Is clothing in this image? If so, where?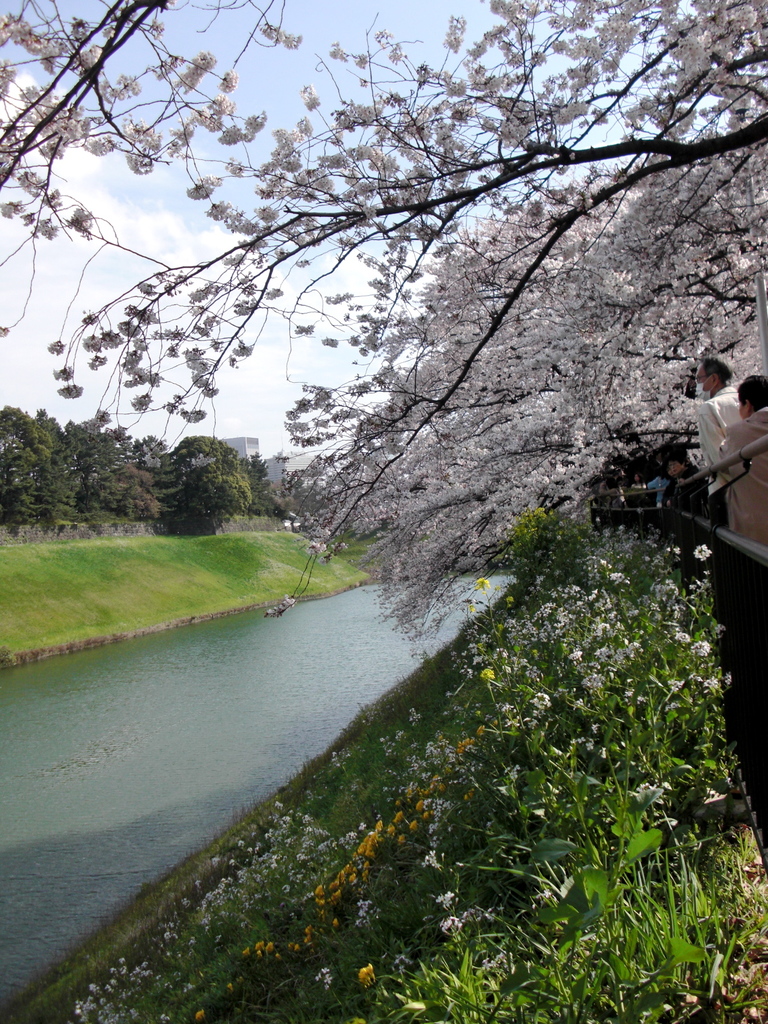
Yes, at box(646, 476, 668, 507).
